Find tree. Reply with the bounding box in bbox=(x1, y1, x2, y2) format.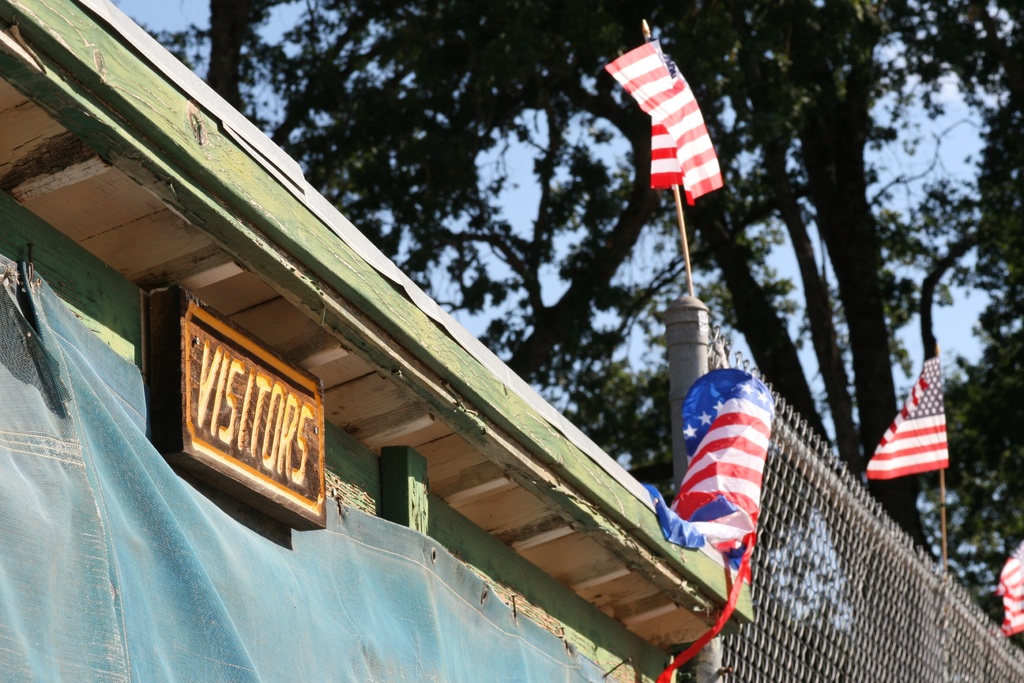
bbox=(154, 0, 1023, 639).
